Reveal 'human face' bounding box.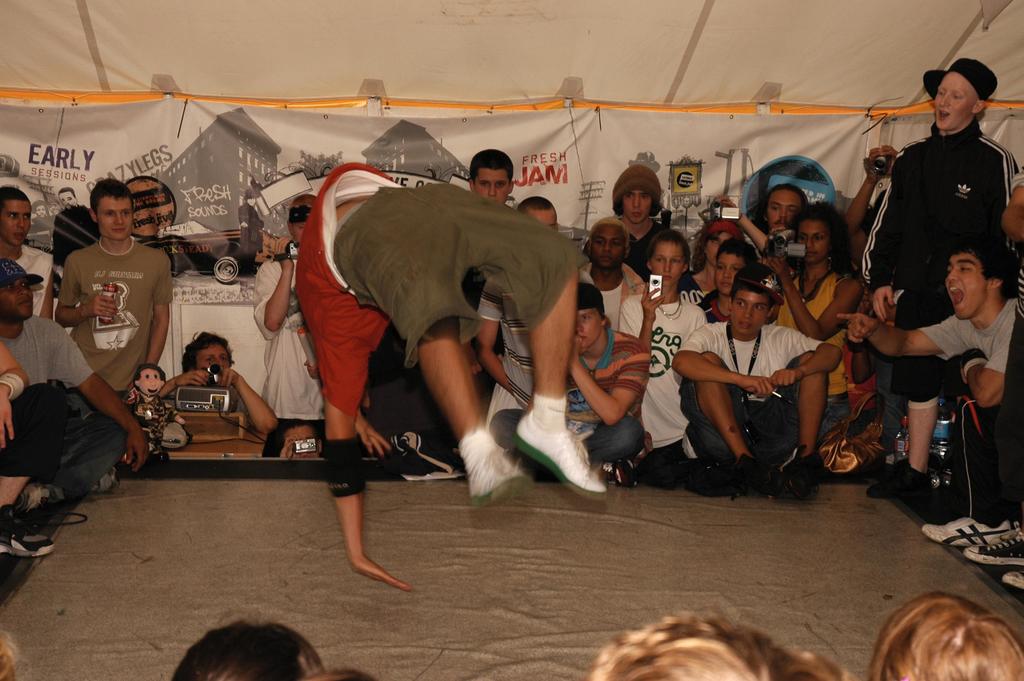
Revealed: box(945, 256, 991, 320).
